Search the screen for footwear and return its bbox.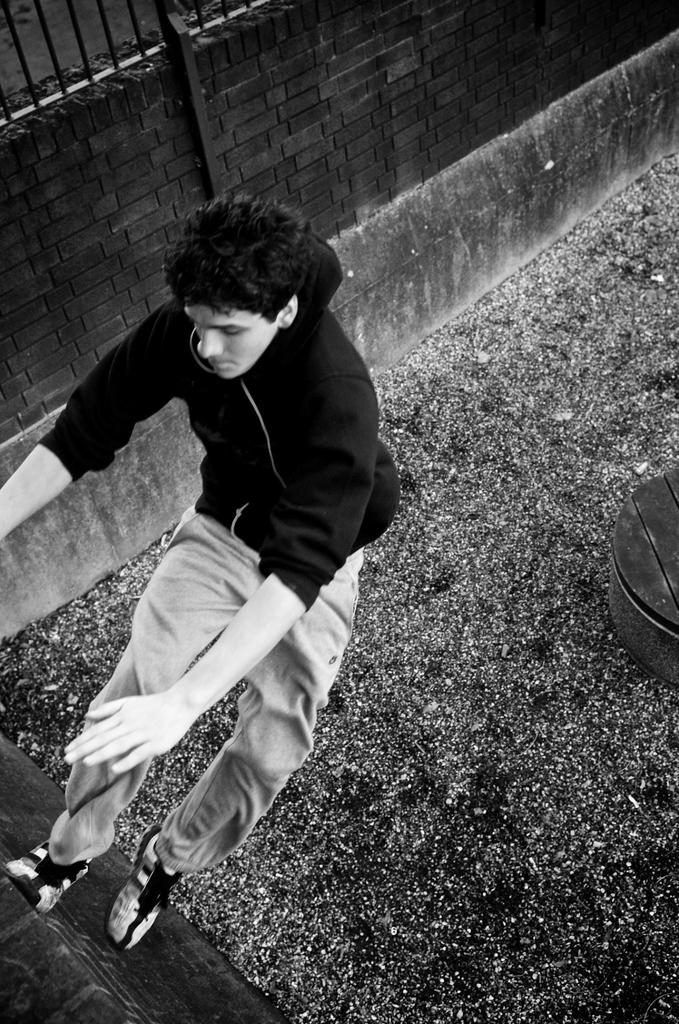
Found: (x1=94, y1=848, x2=183, y2=967).
